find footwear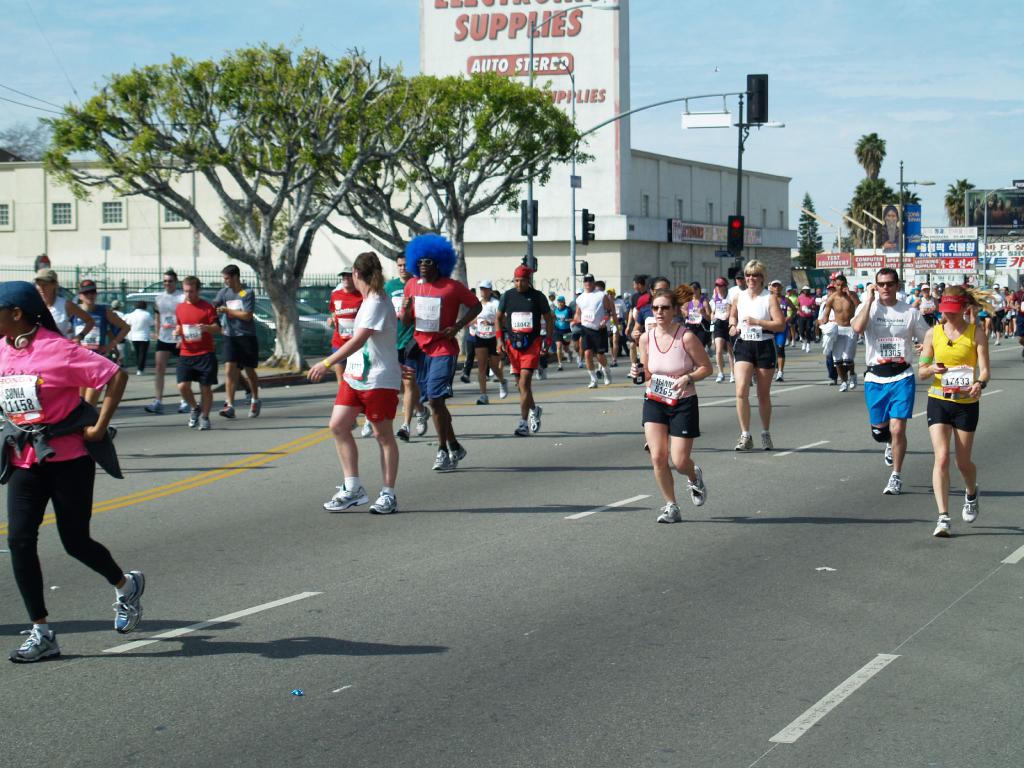
534 367 548 381
